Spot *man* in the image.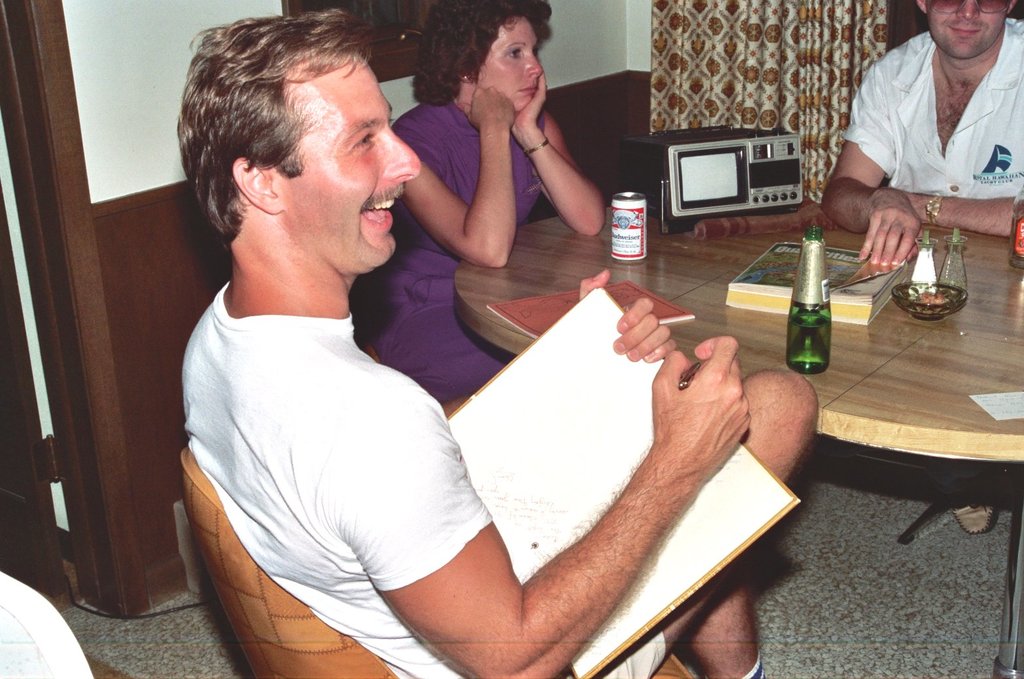
*man* found at bbox(829, 0, 1022, 310).
